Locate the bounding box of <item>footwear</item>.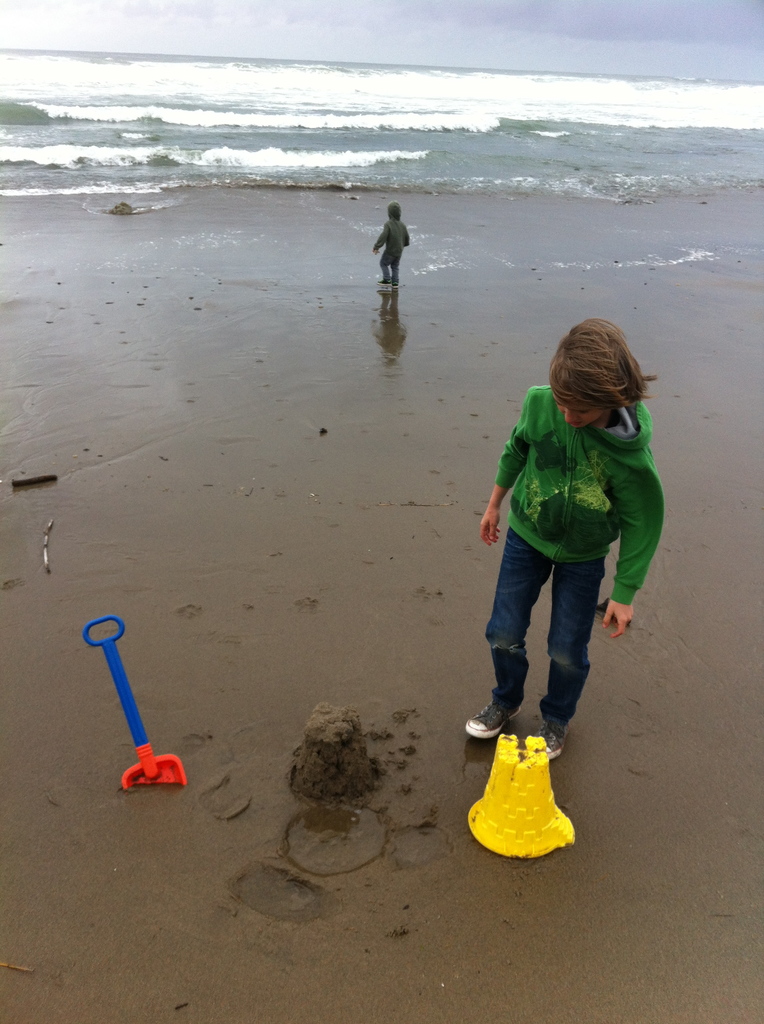
Bounding box: select_region(533, 718, 573, 756).
